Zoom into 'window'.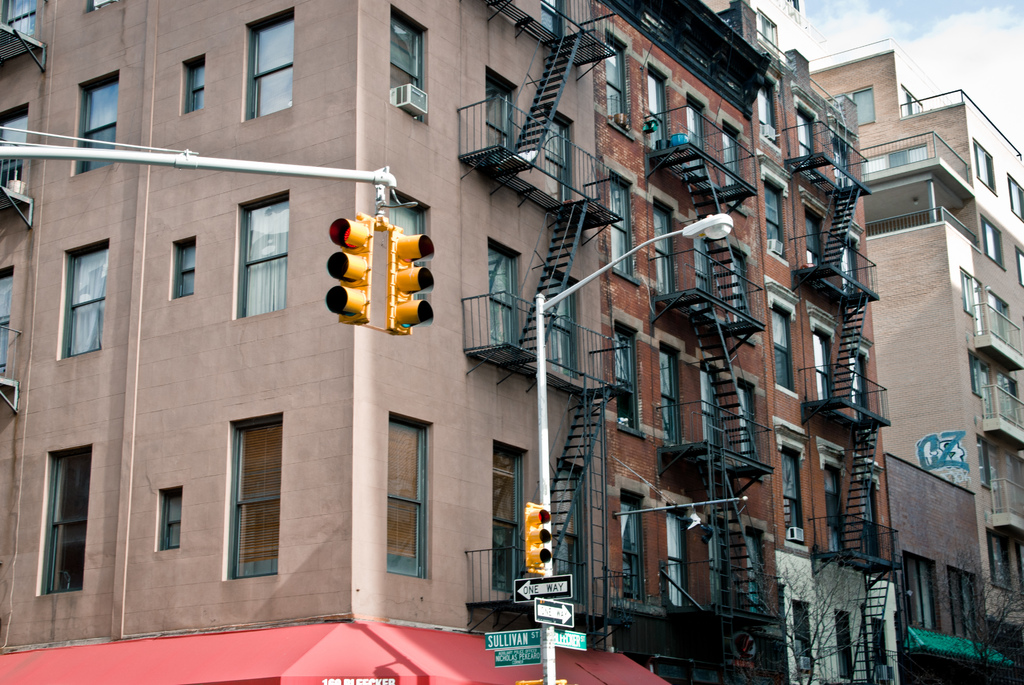
Zoom target: (156, 484, 180, 556).
